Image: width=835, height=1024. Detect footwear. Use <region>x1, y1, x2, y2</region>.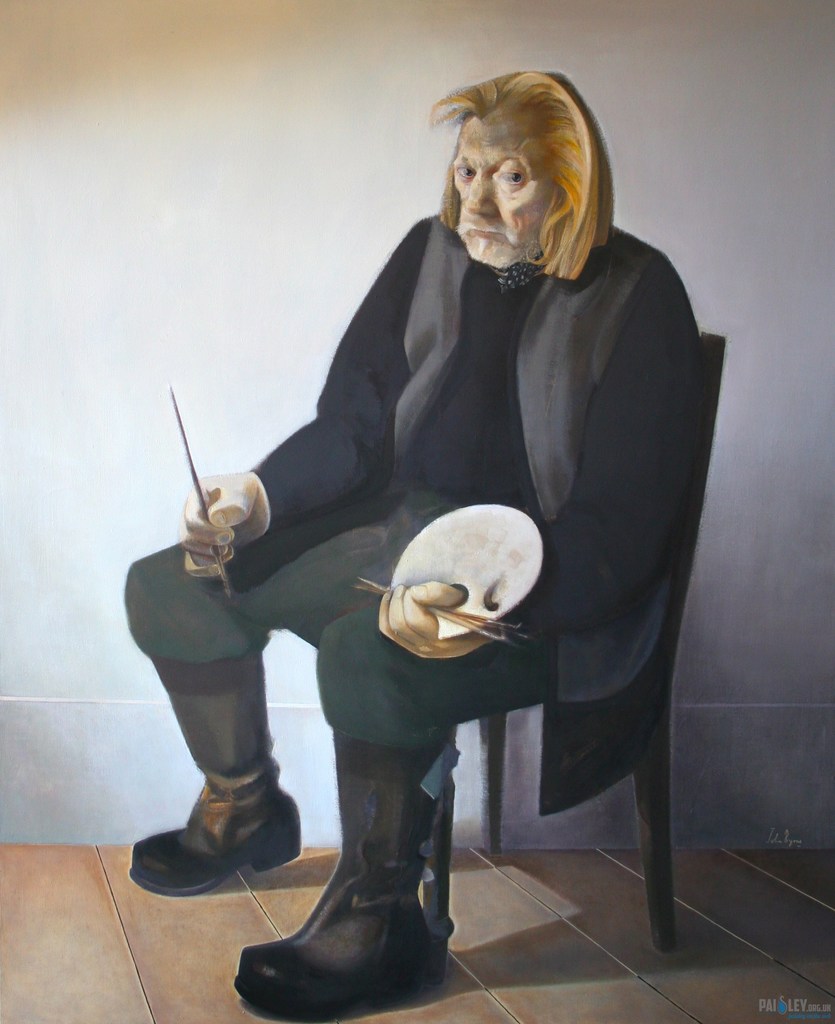
<region>129, 655, 303, 888</region>.
